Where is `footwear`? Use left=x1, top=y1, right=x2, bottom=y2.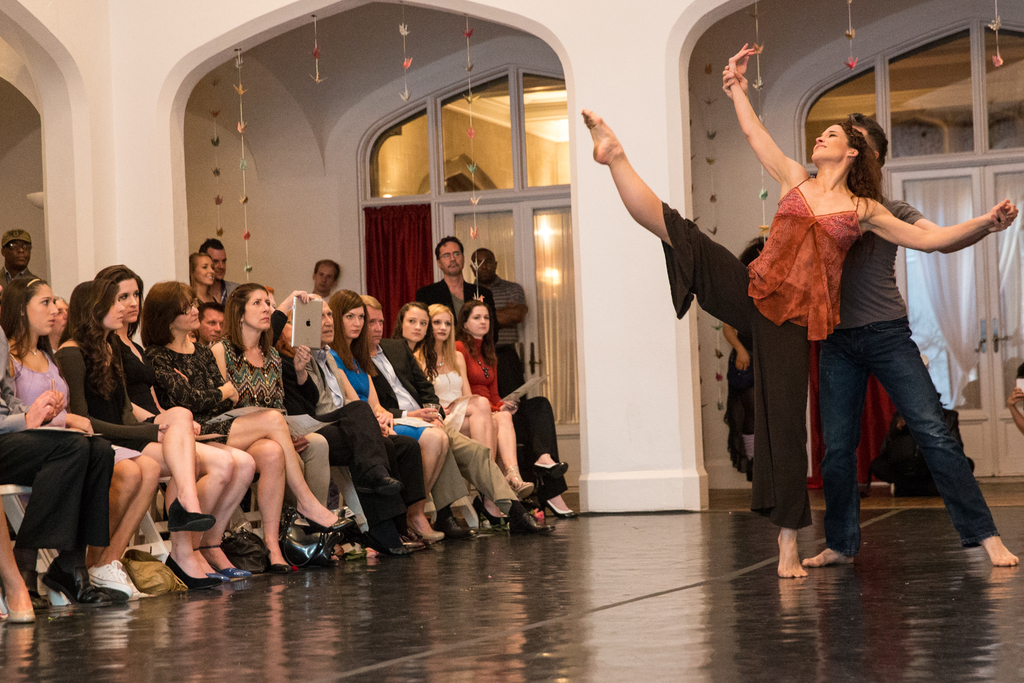
left=398, top=519, right=447, bottom=547.
